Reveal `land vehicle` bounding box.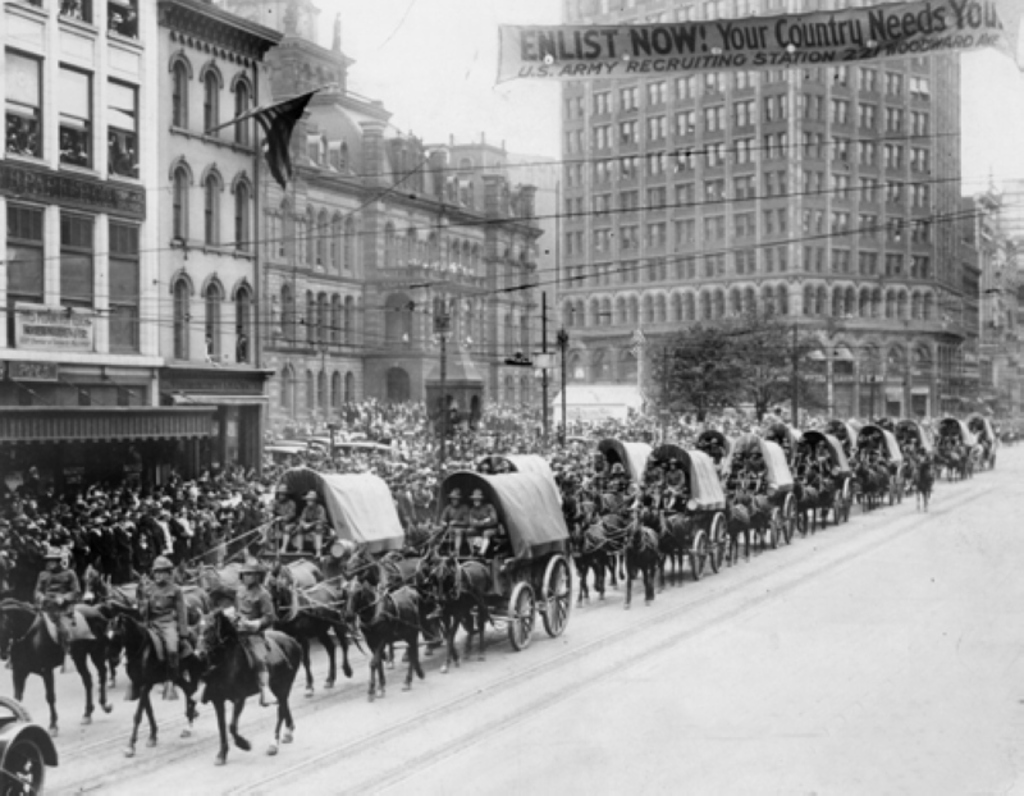
Revealed: 937 420 973 476.
